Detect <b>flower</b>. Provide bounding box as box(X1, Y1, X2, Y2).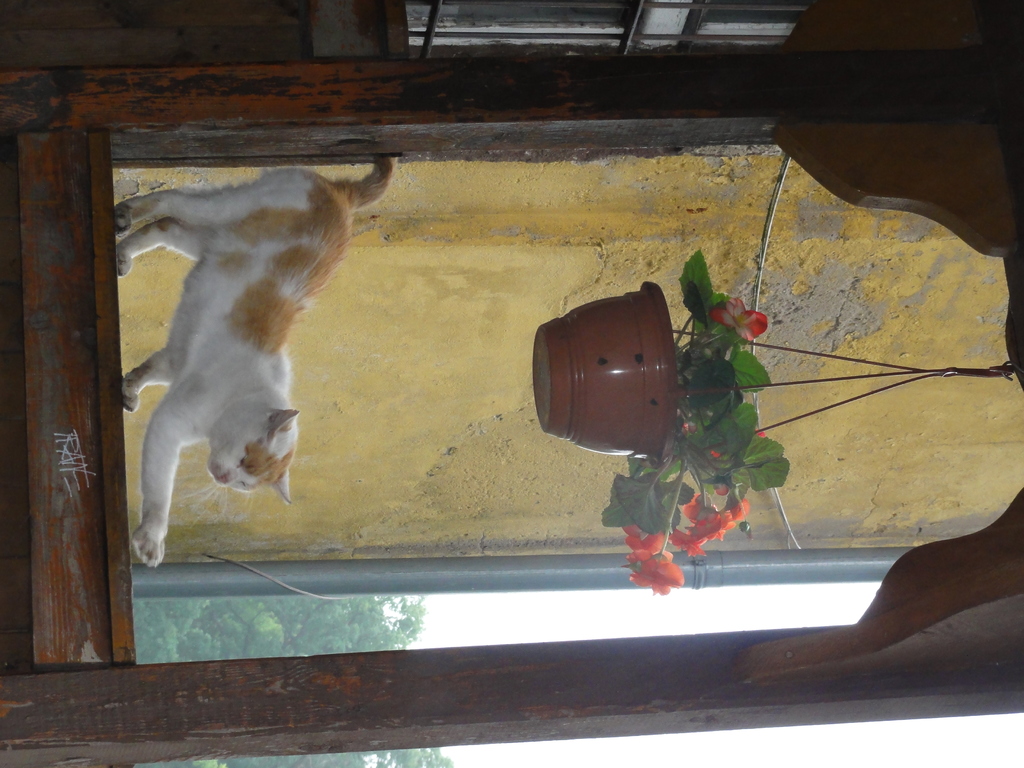
box(627, 551, 687, 598).
